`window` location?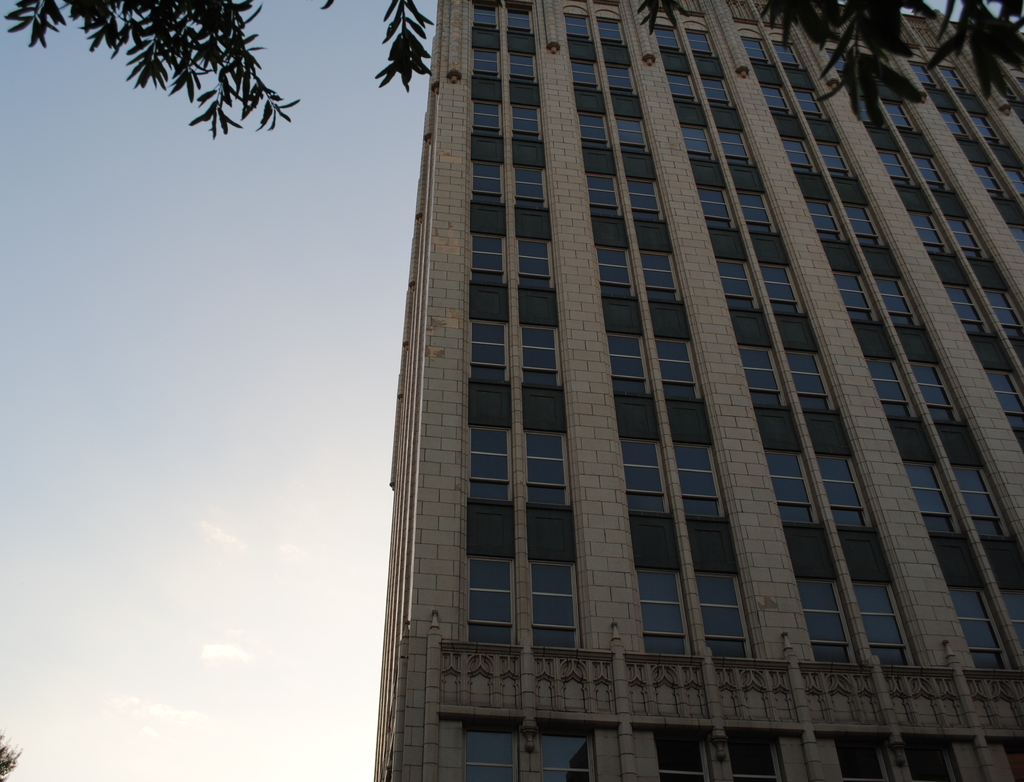
{"x1": 577, "y1": 111, "x2": 609, "y2": 144}
